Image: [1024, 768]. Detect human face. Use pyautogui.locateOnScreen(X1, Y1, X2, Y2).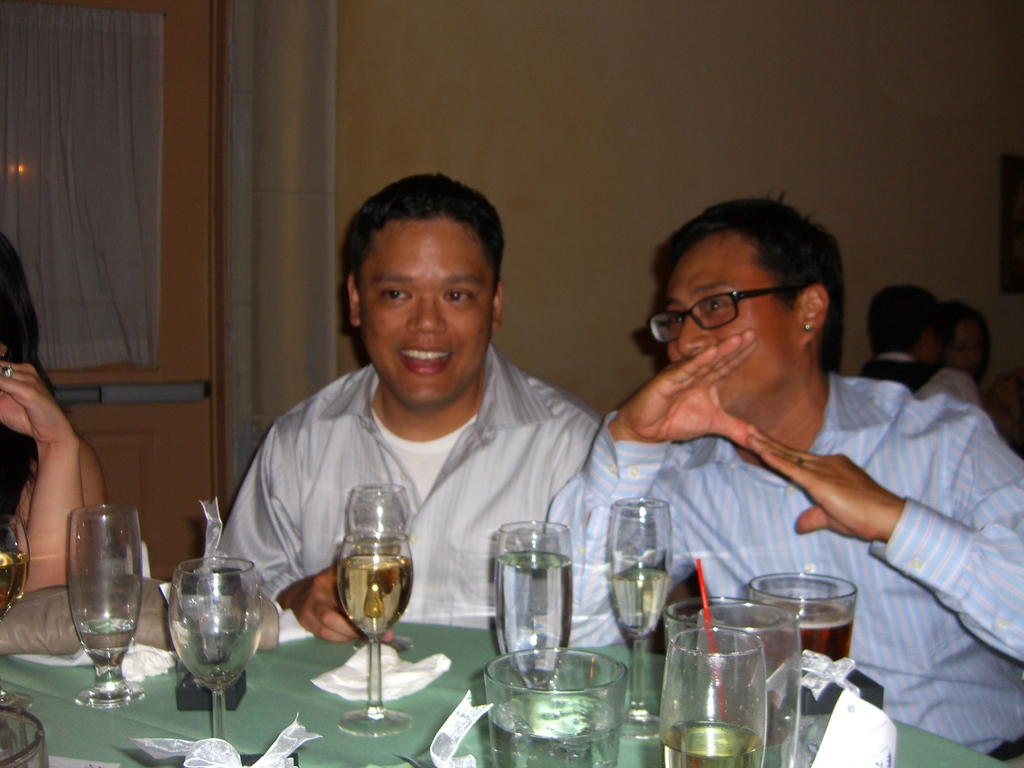
pyautogui.locateOnScreen(354, 214, 497, 410).
